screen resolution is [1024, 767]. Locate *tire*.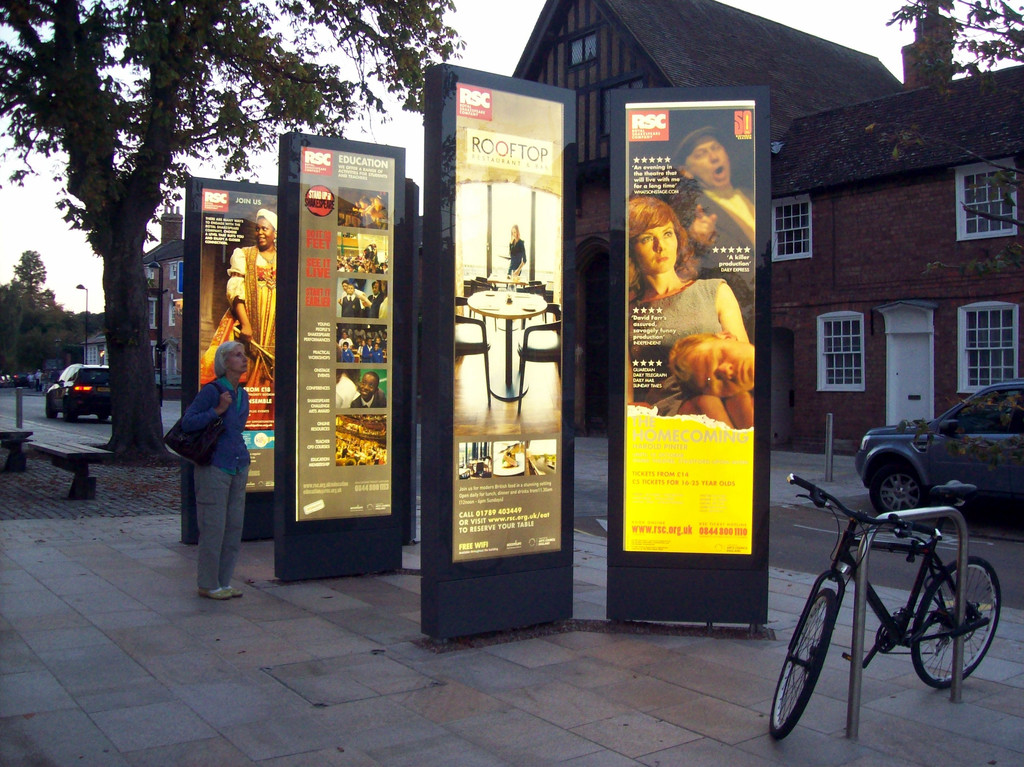
(x1=44, y1=396, x2=58, y2=421).
